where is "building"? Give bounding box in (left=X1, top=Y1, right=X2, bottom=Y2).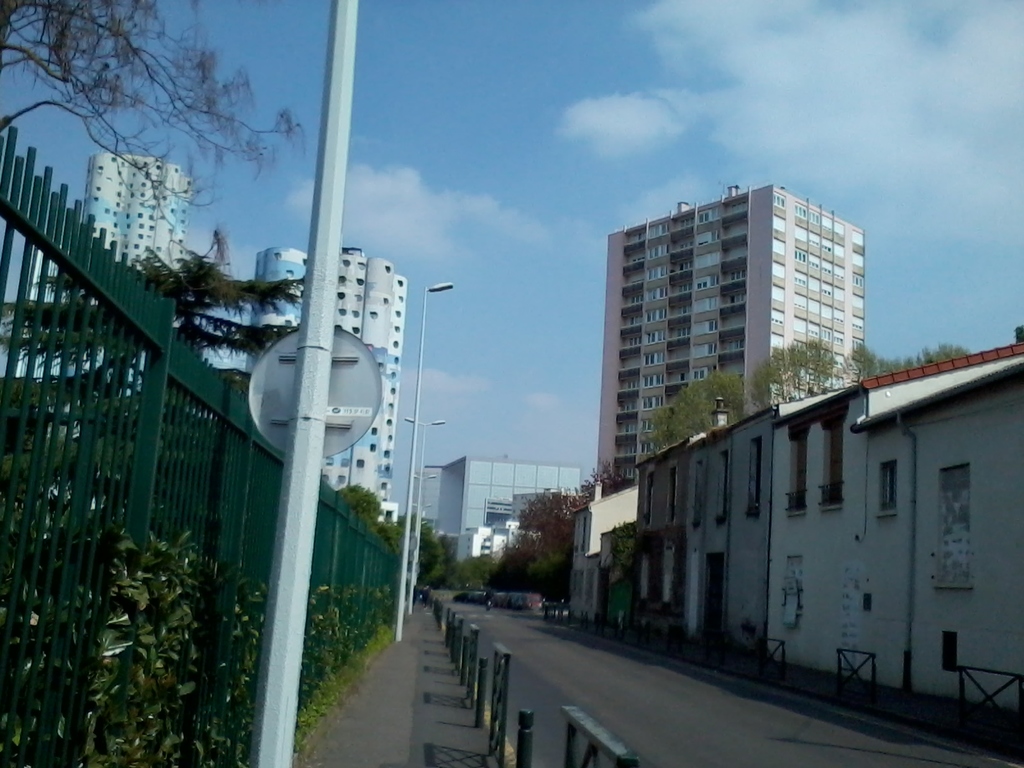
(left=80, top=146, right=191, bottom=300).
